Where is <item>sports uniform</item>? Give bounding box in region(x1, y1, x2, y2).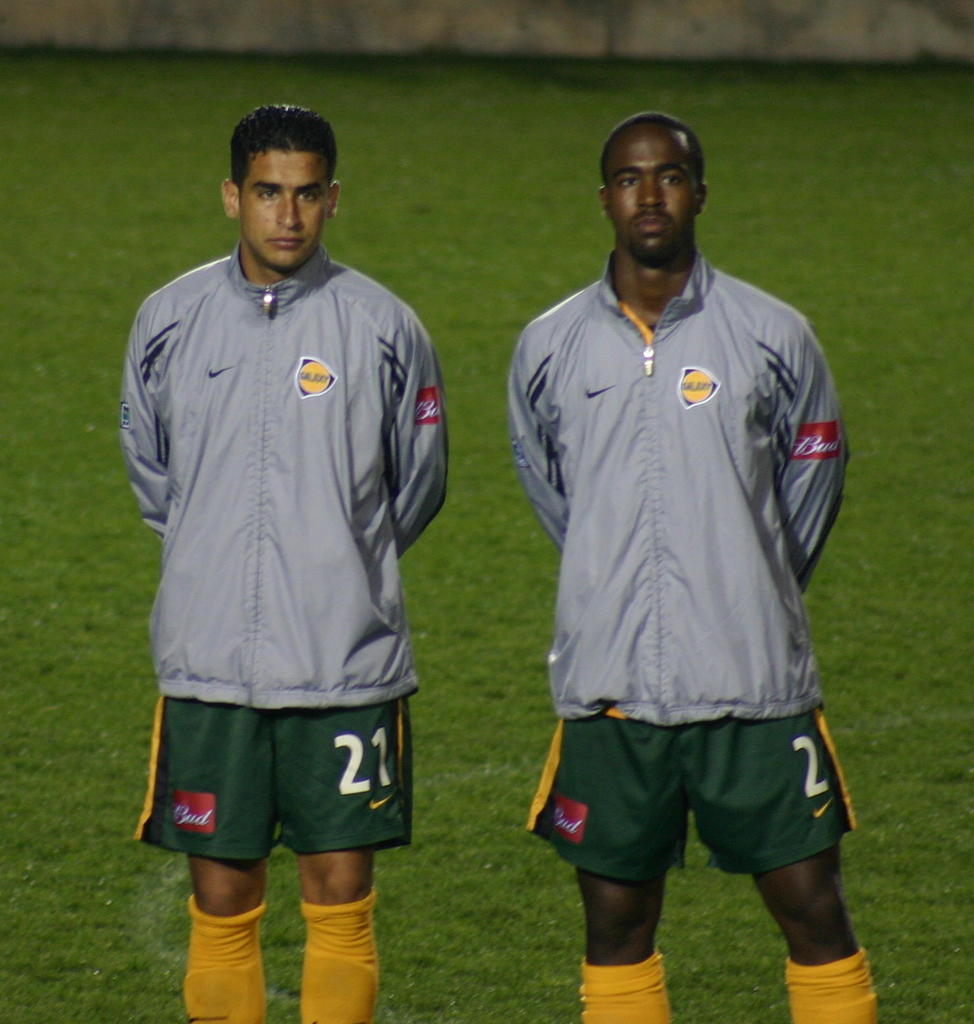
region(120, 240, 476, 1023).
